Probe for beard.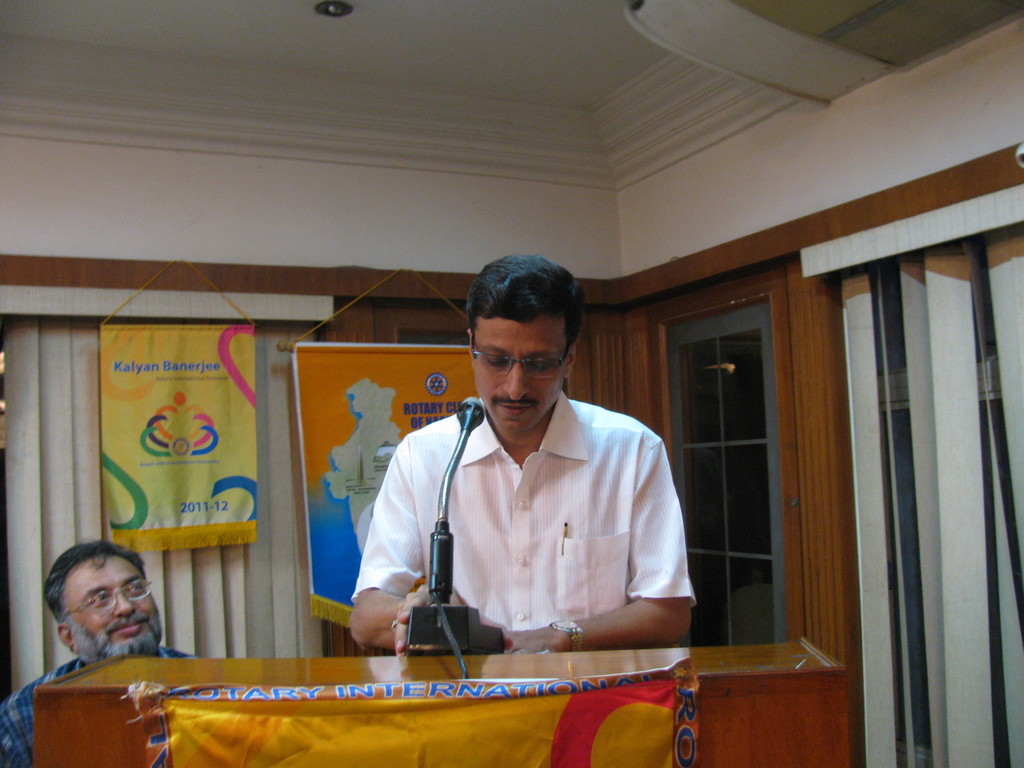
Probe result: (x1=65, y1=616, x2=163, y2=667).
